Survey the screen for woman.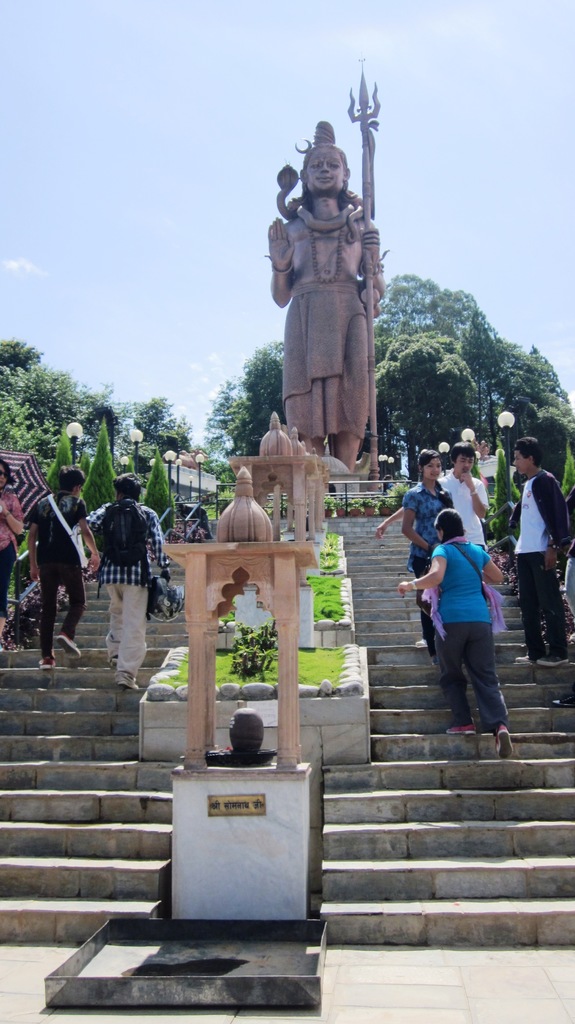
Survey found: 0:461:24:650.
